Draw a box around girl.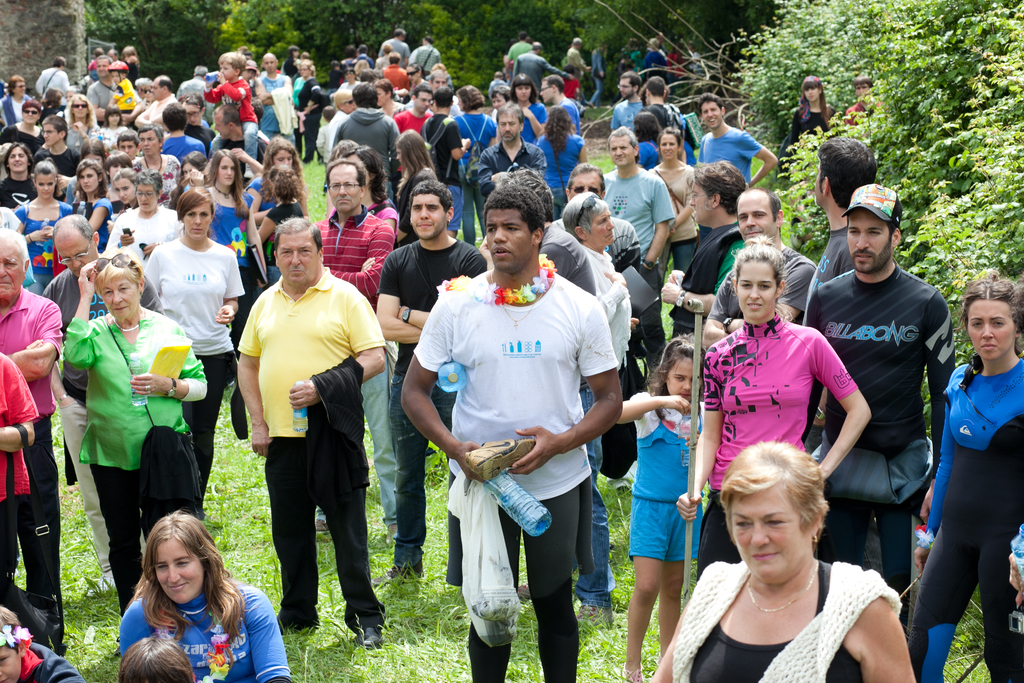
{"left": 244, "top": 137, "right": 306, "bottom": 226}.
